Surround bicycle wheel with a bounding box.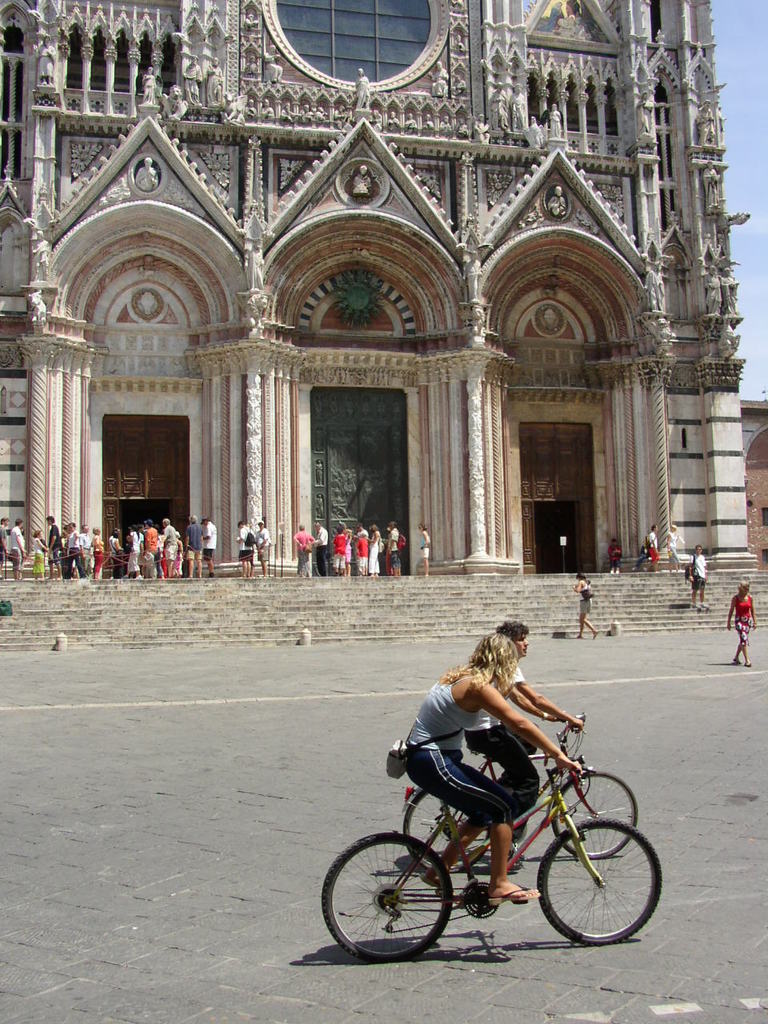
552, 775, 634, 863.
